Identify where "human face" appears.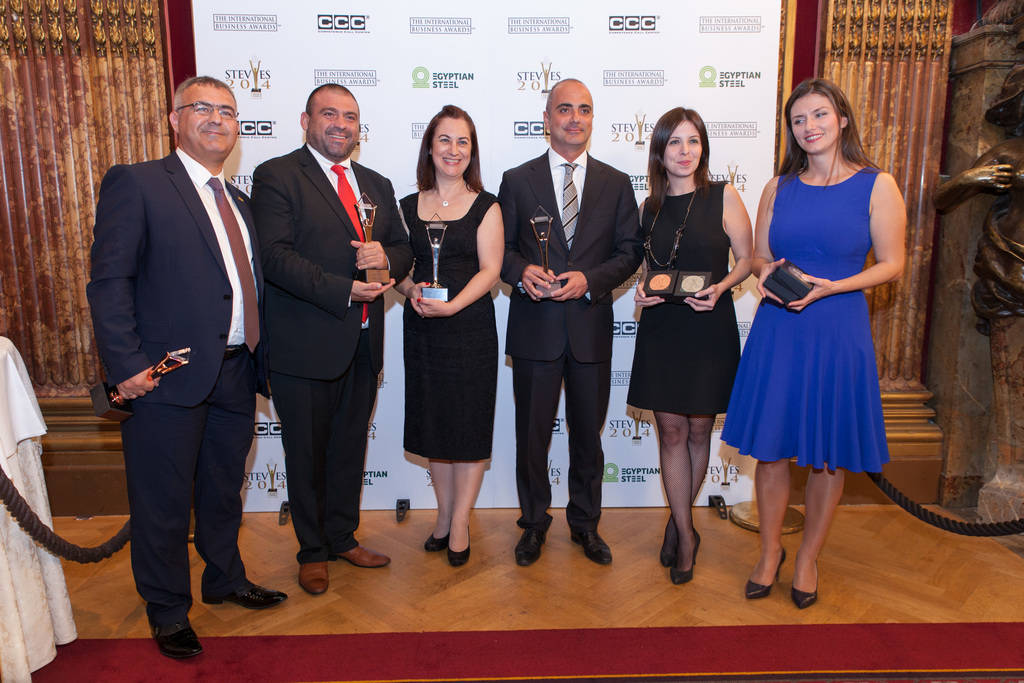
Appears at {"left": 797, "top": 96, "right": 839, "bottom": 151}.
